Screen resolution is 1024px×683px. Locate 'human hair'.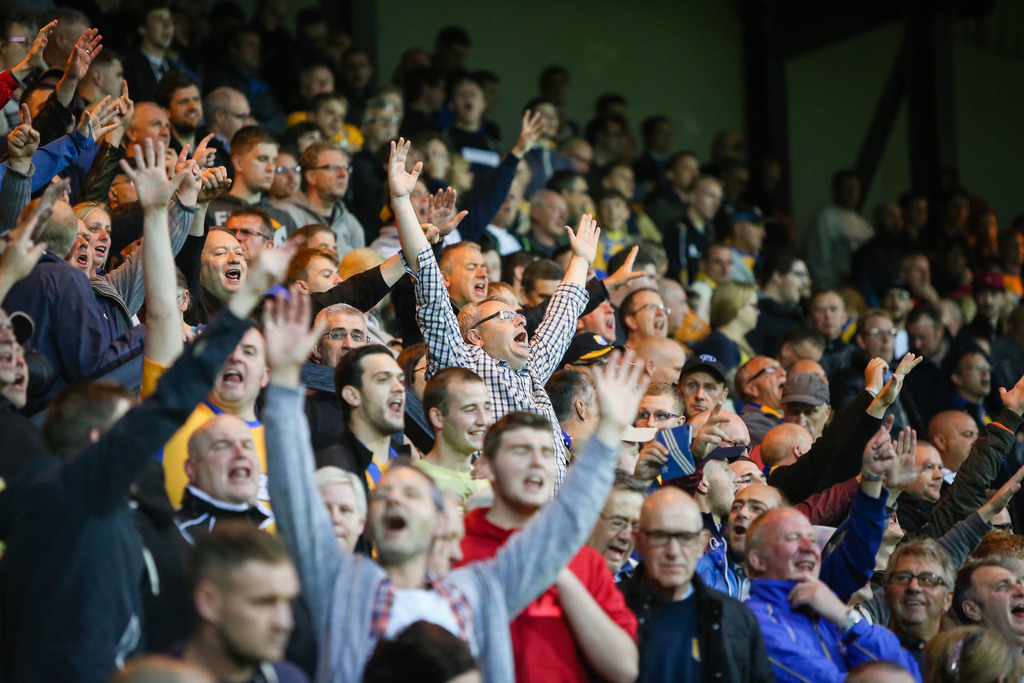
Rect(372, 458, 444, 516).
